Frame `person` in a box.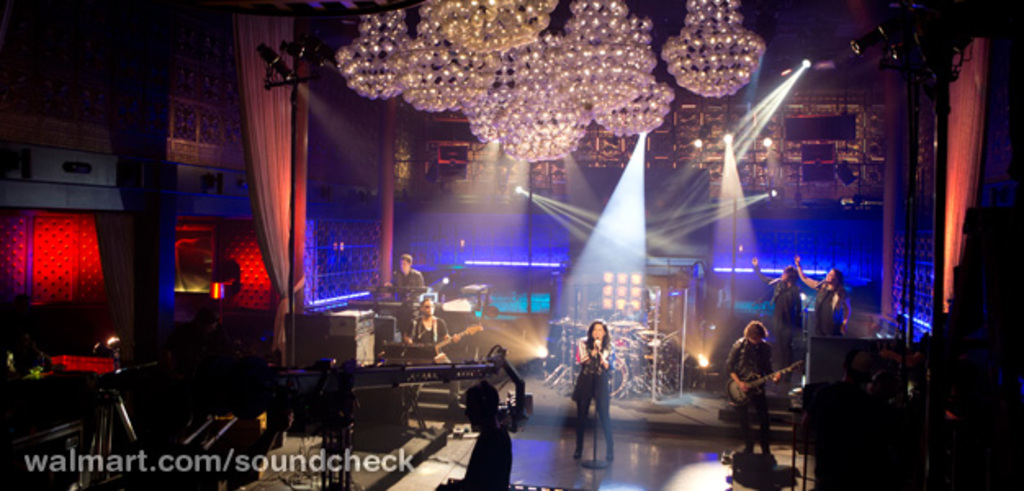
[751, 257, 803, 388].
